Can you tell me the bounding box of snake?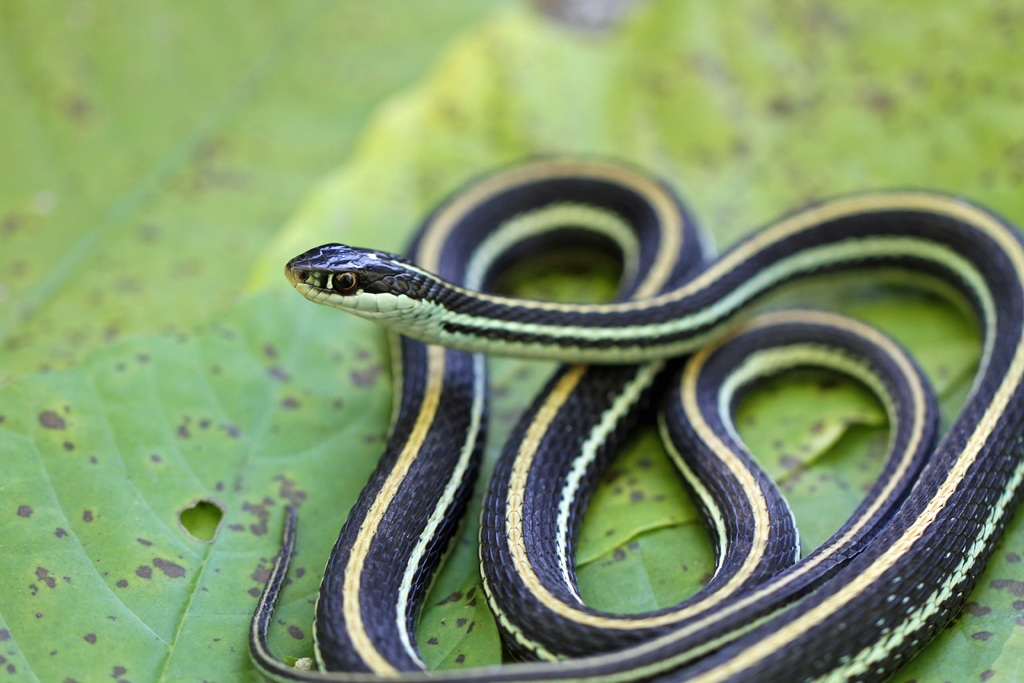
<region>251, 152, 1023, 682</region>.
